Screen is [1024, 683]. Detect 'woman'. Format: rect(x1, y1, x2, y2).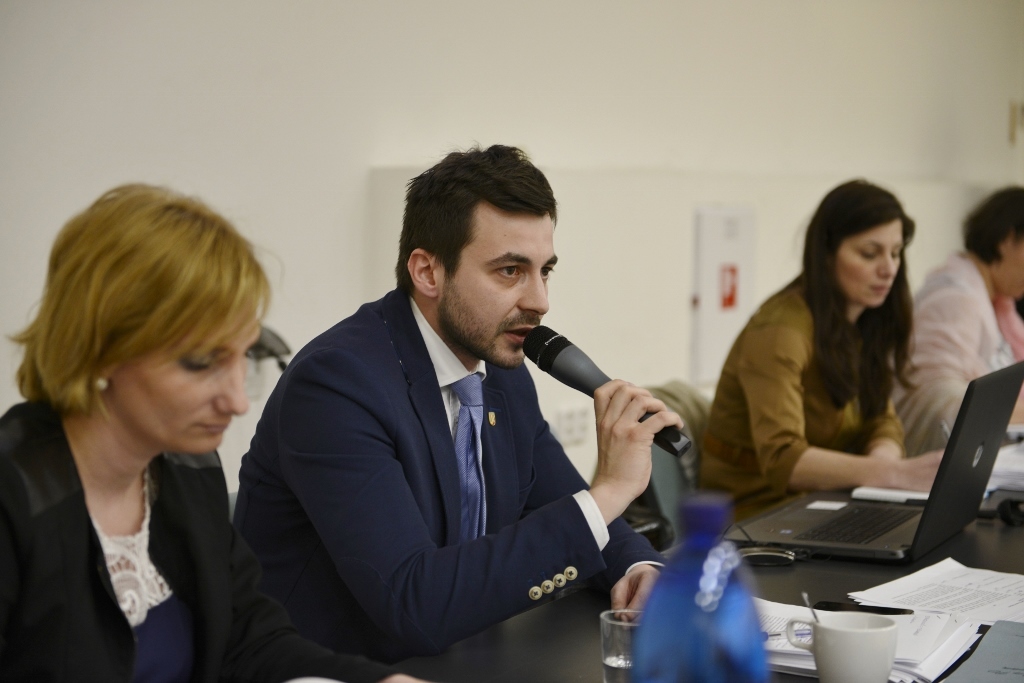
rect(692, 168, 963, 537).
